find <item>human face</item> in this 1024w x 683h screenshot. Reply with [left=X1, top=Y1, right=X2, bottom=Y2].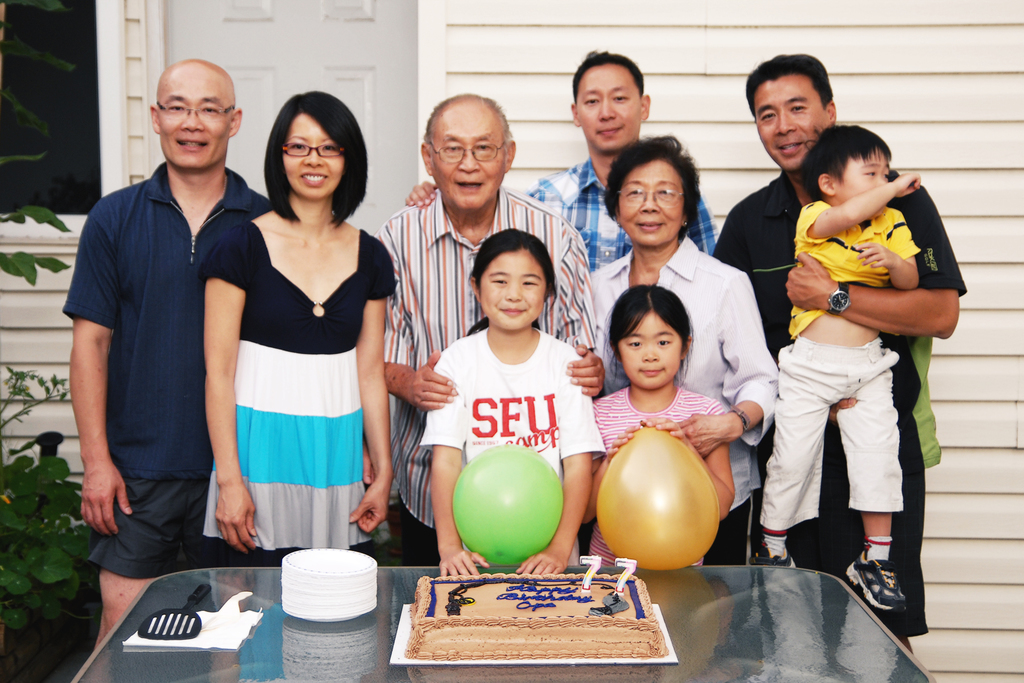
[left=838, top=152, right=891, bottom=218].
